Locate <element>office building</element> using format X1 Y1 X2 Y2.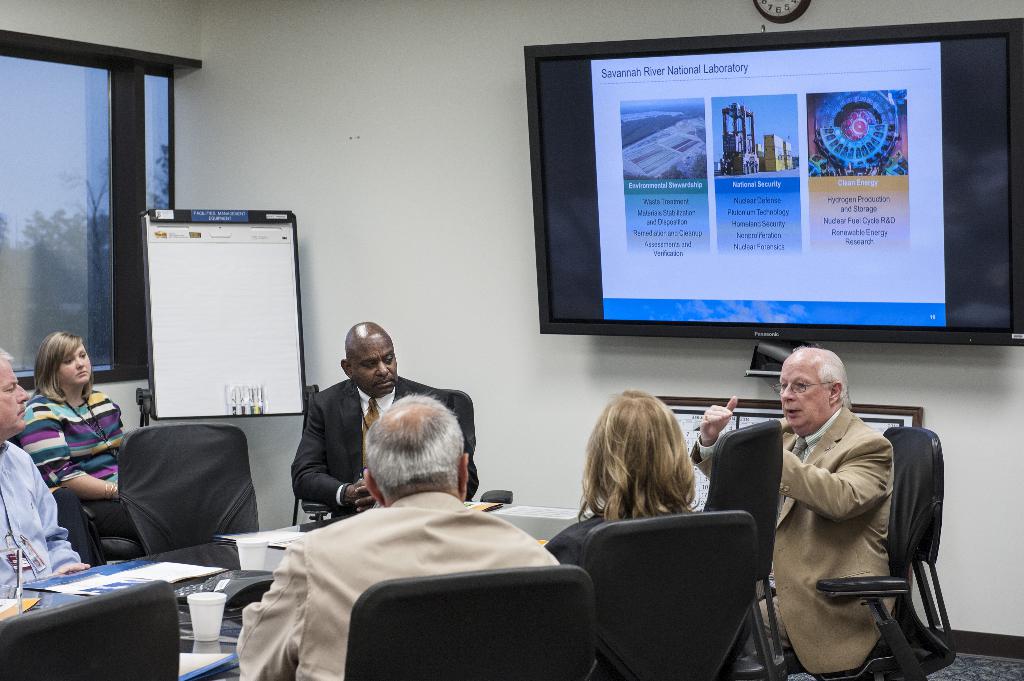
36 0 921 680.
